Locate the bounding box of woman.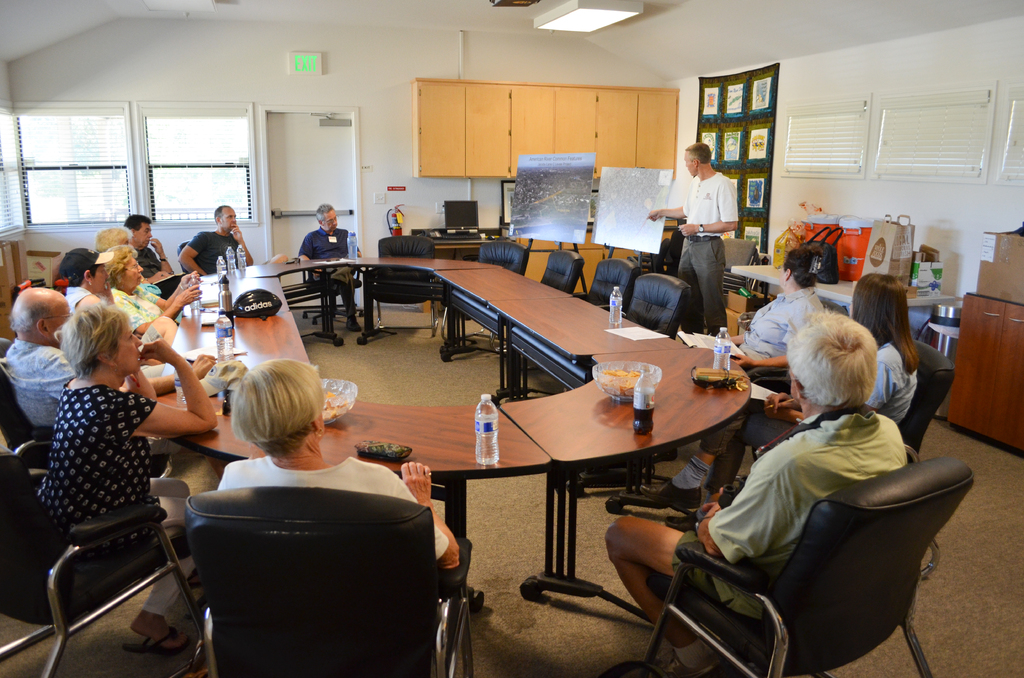
Bounding box: {"x1": 61, "y1": 248, "x2": 113, "y2": 312}.
